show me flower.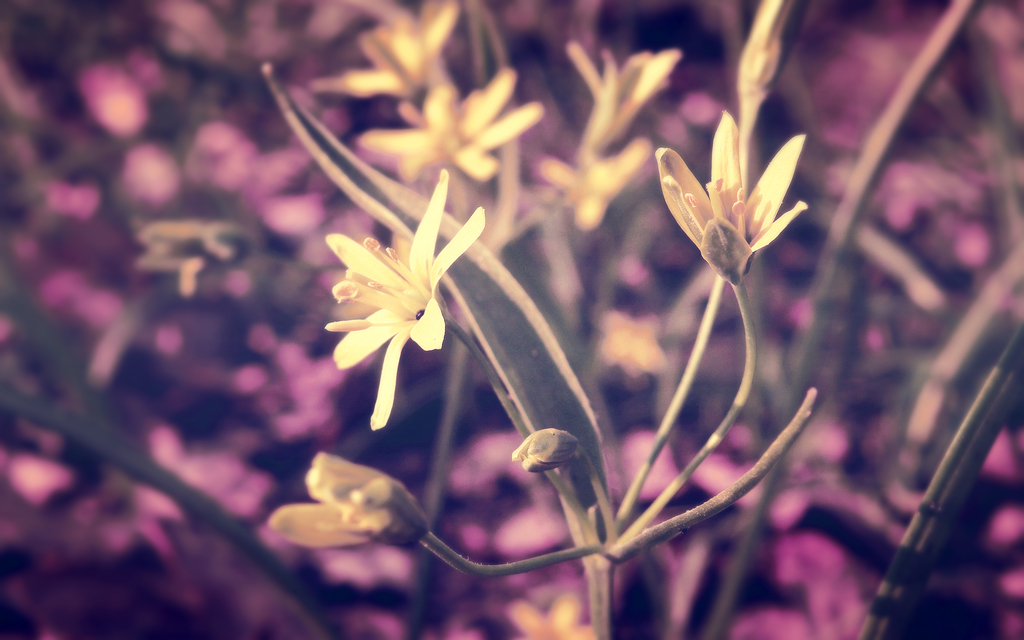
flower is here: <bbox>541, 136, 657, 231</bbox>.
